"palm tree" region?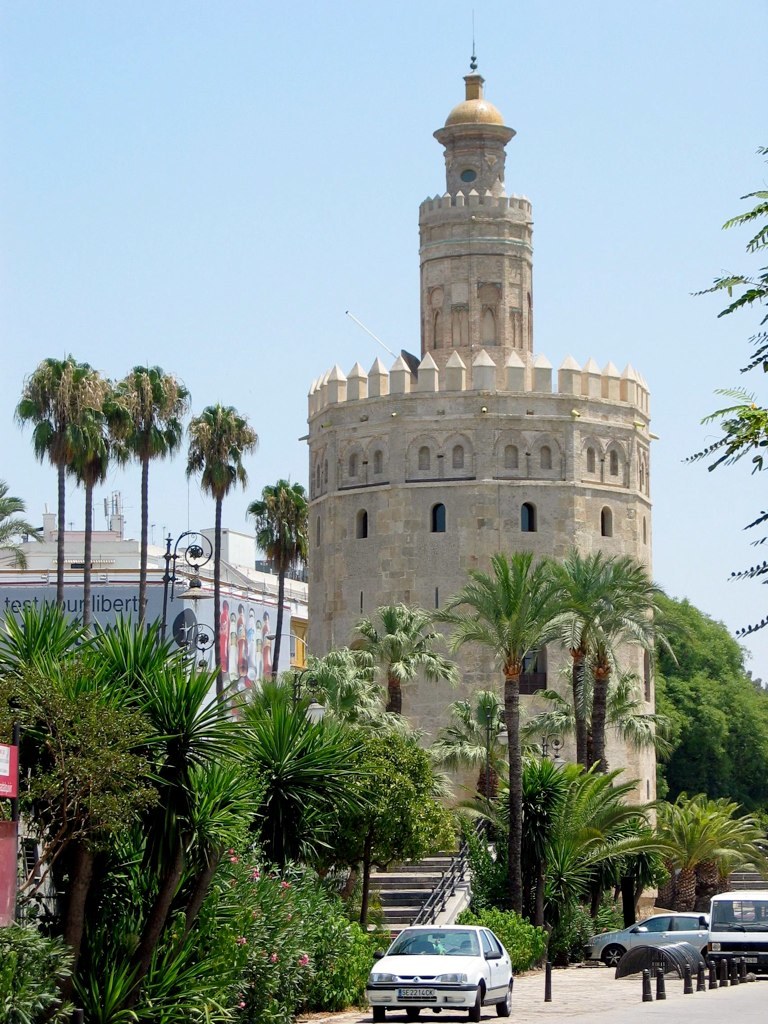
bbox=(27, 352, 142, 588)
